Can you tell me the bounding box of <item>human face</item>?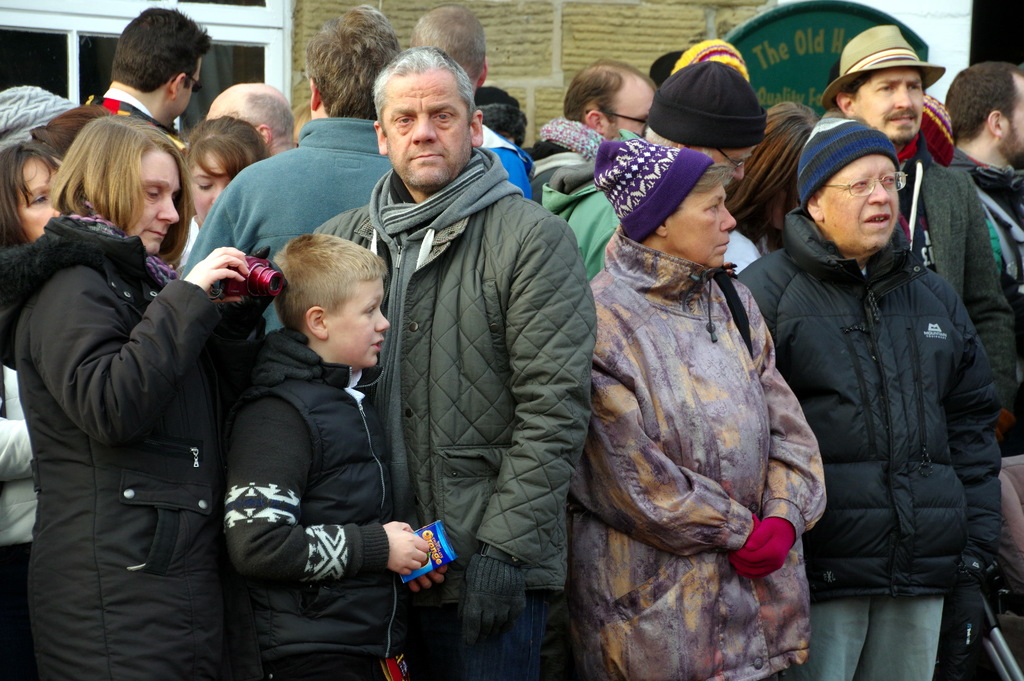
bbox(706, 145, 755, 183).
